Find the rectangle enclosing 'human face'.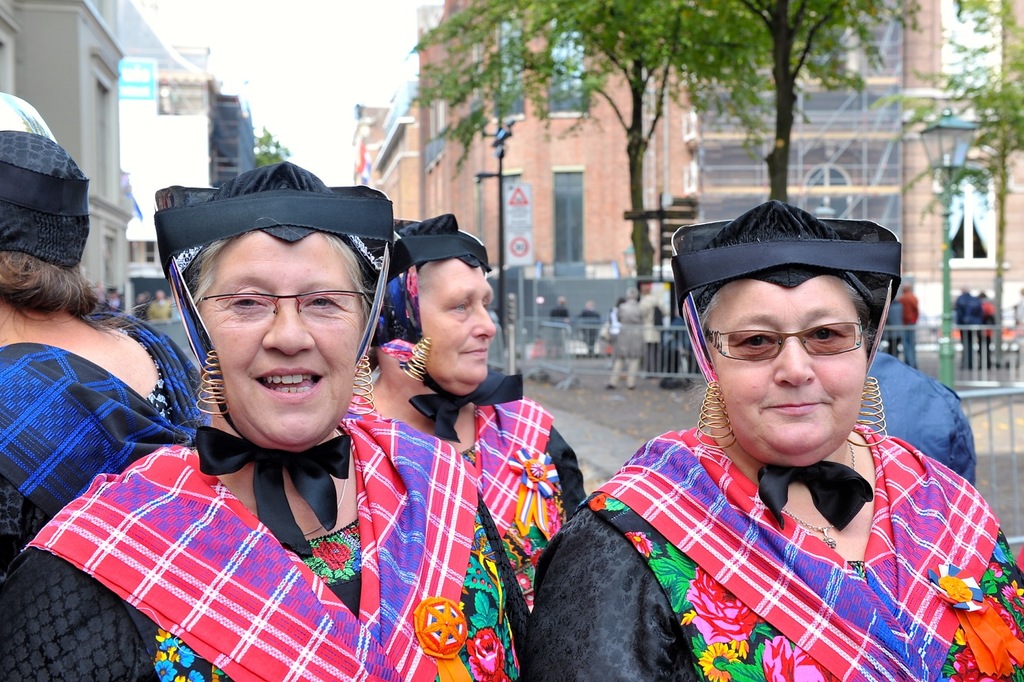
locate(194, 230, 370, 452).
